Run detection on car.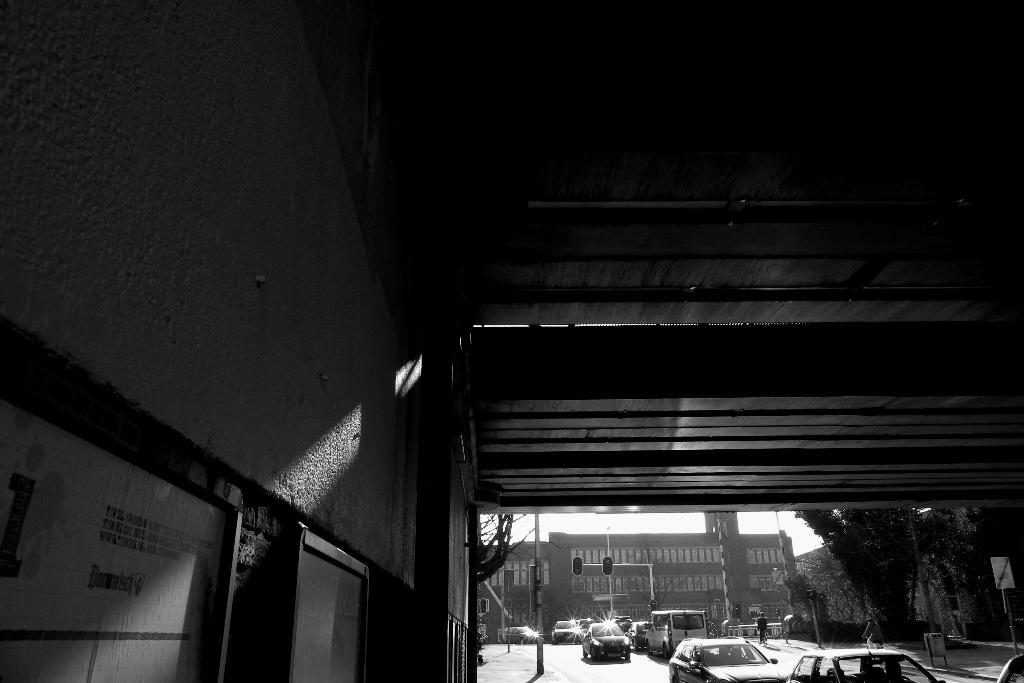
Result: Rect(499, 624, 539, 644).
